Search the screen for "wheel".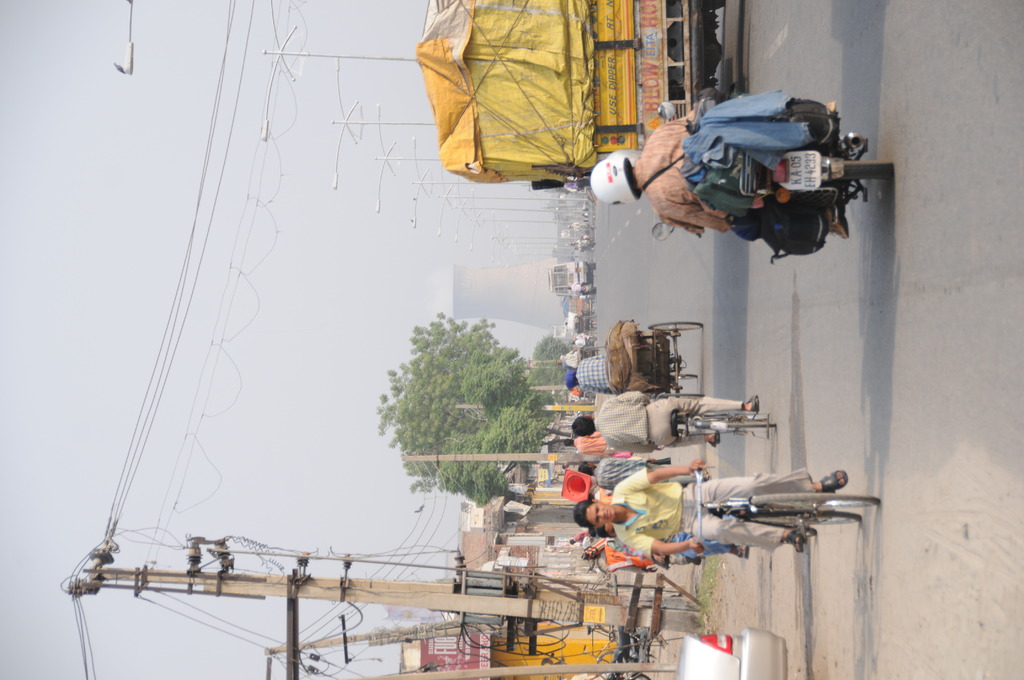
Found at detection(675, 372, 699, 380).
